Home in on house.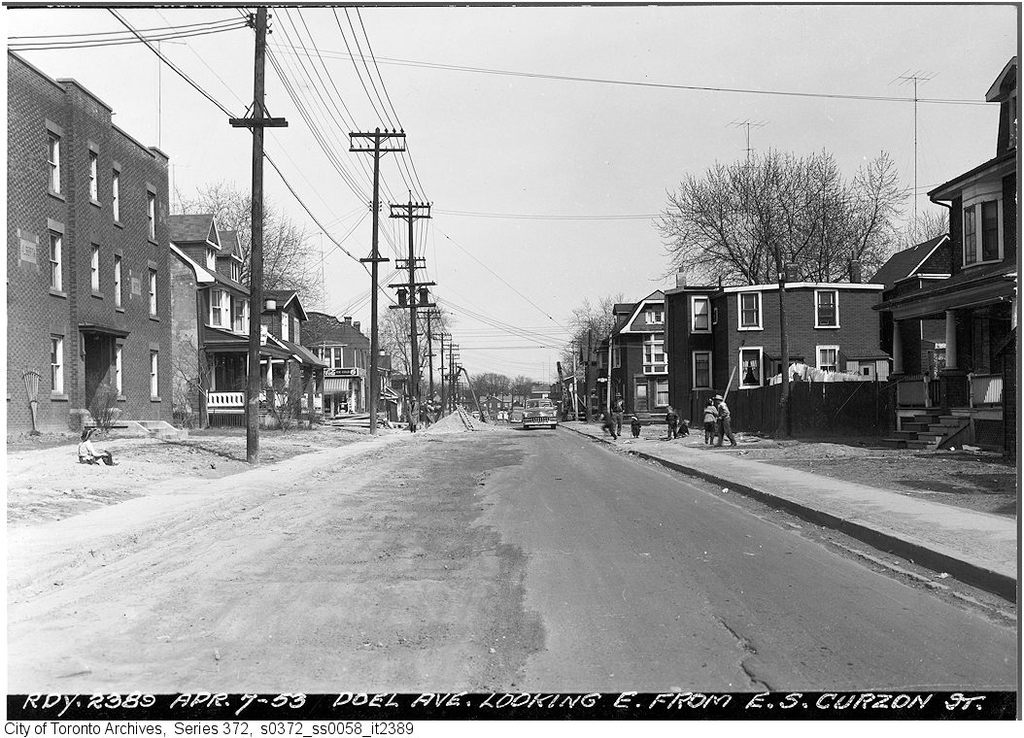
Homed in at box=[260, 286, 320, 422].
